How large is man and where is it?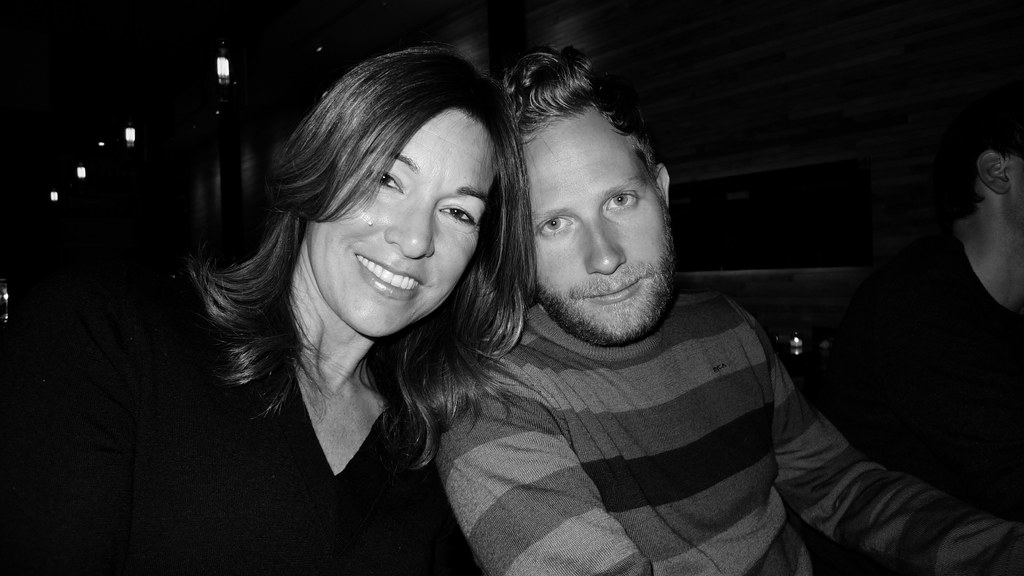
Bounding box: select_region(834, 83, 1023, 531).
